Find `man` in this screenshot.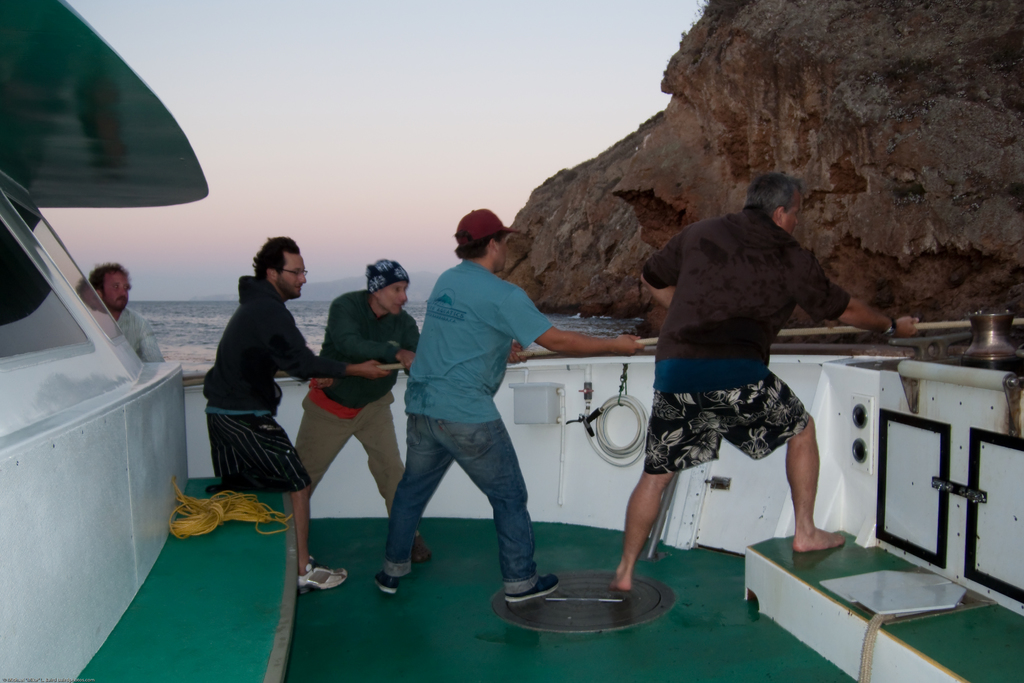
The bounding box for `man` is [x1=602, y1=185, x2=935, y2=597].
